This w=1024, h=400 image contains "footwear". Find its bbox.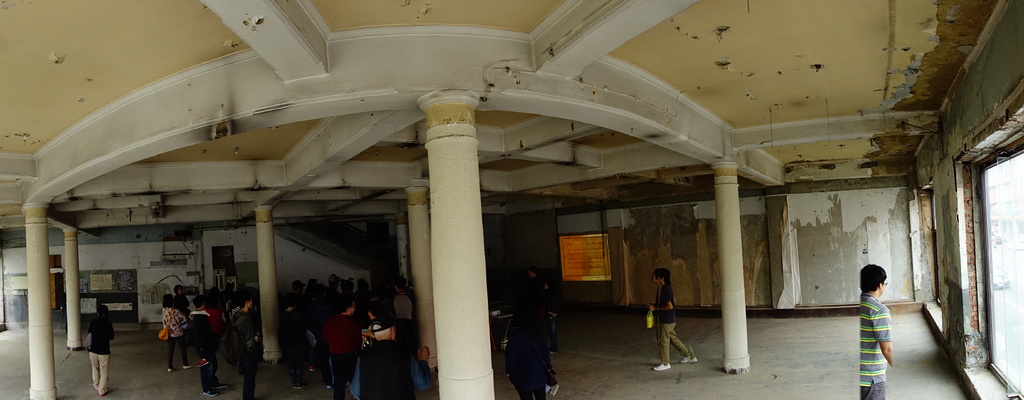
region(218, 379, 230, 391).
